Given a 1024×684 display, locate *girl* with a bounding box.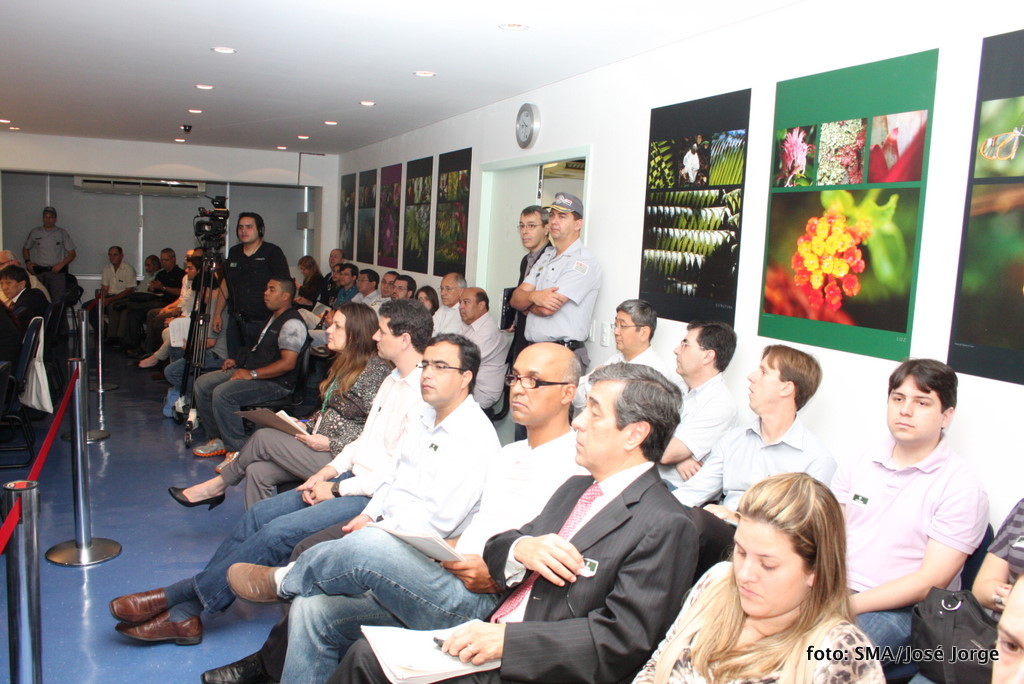
Located: bbox=[169, 304, 396, 518].
